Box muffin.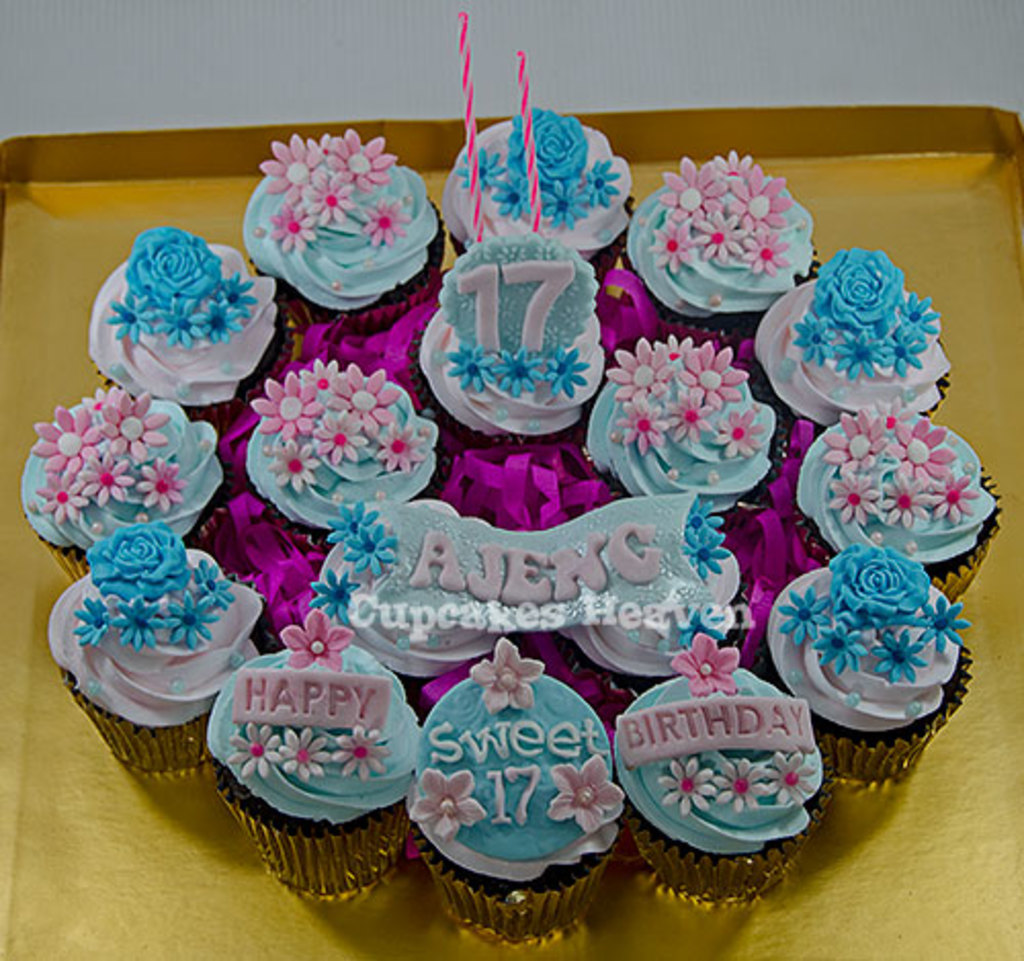
436:109:629:275.
